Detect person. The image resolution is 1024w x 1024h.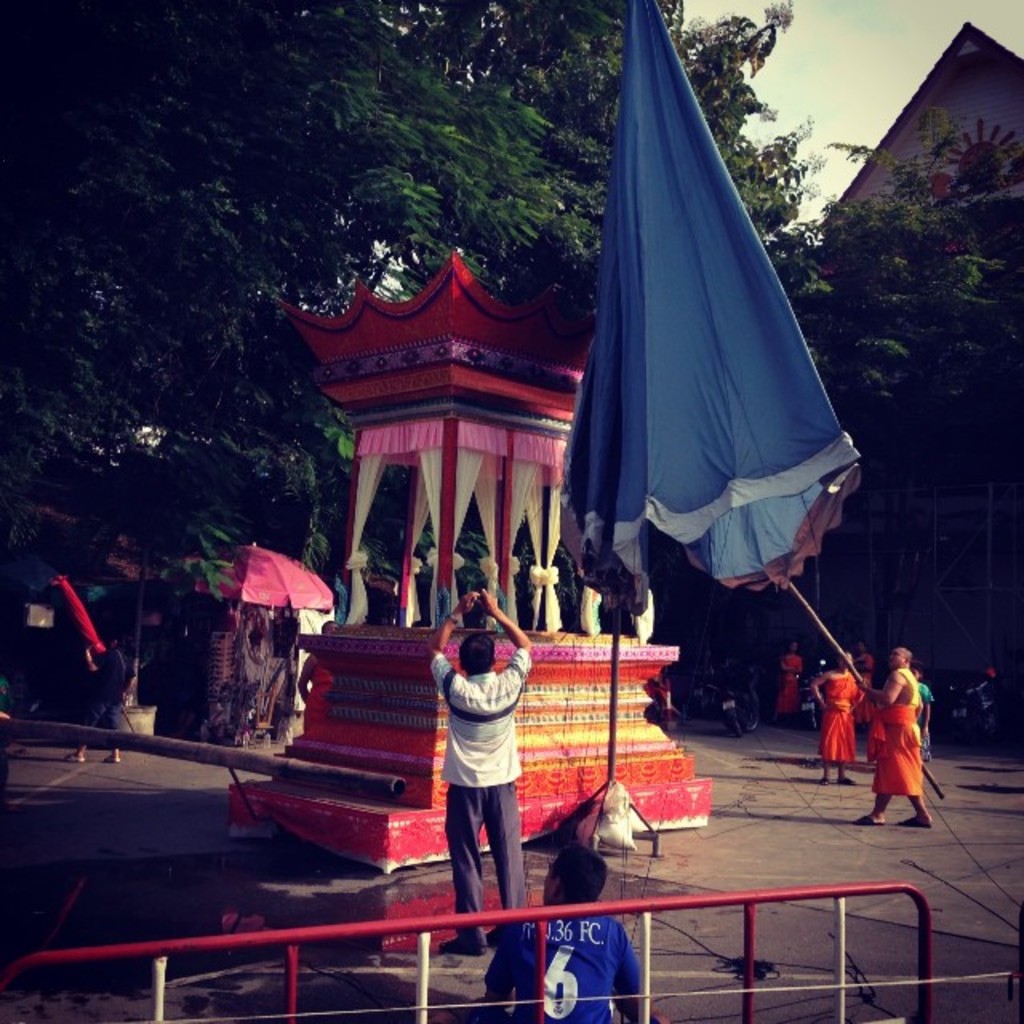
bbox(491, 848, 658, 1022).
